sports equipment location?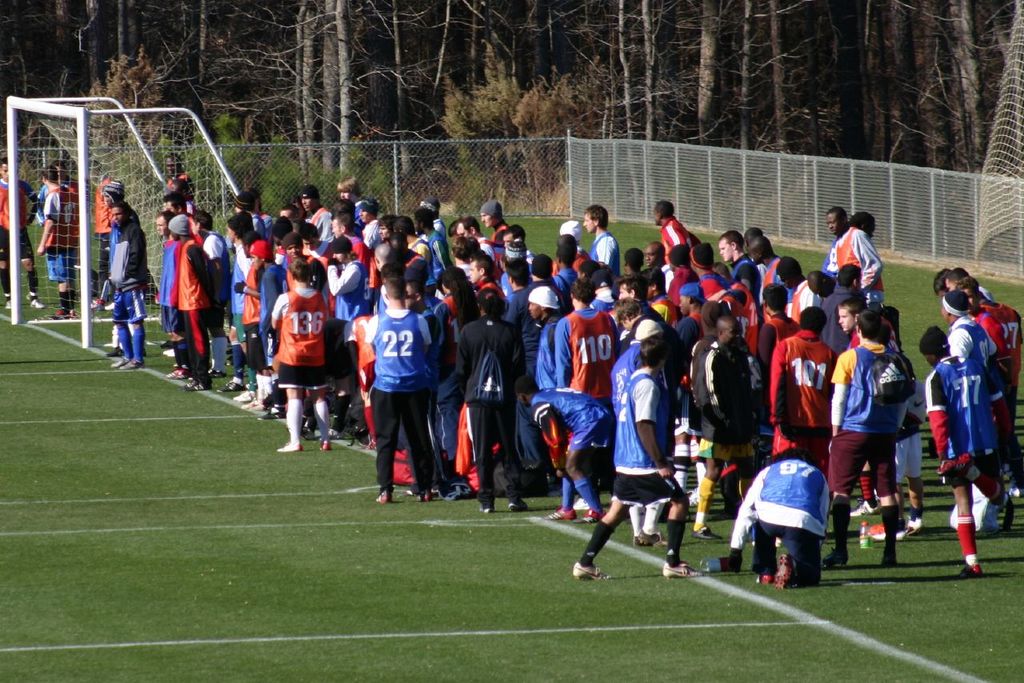
[left=478, top=505, right=494, bottom=512]
